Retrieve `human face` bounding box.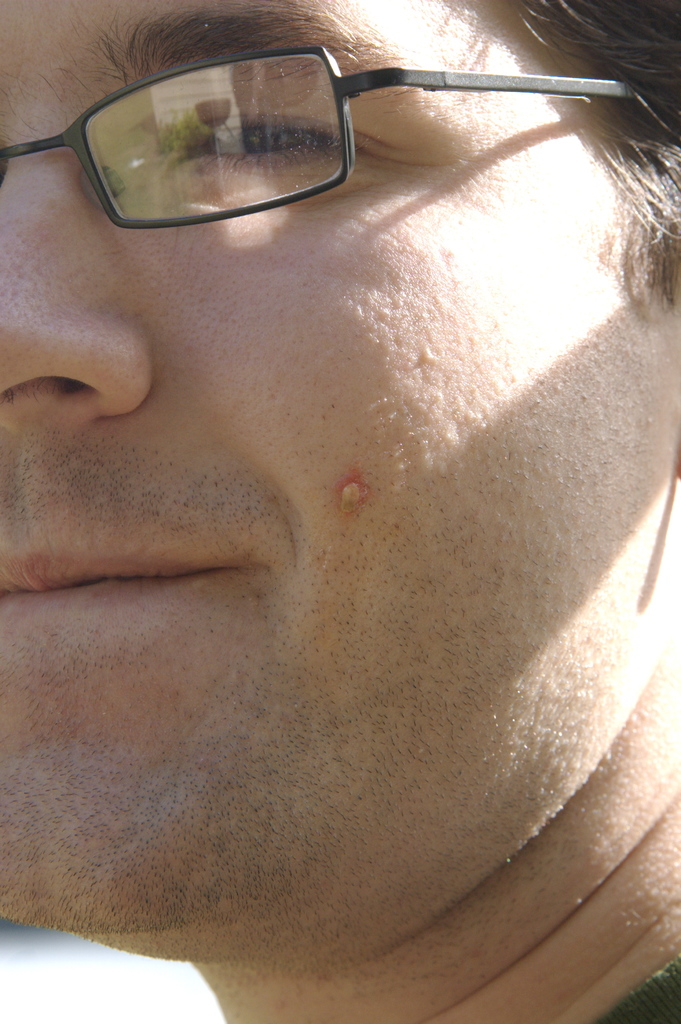
Bounding box: pyautogui.locateOnScreen(0, 0, 680, 970).
